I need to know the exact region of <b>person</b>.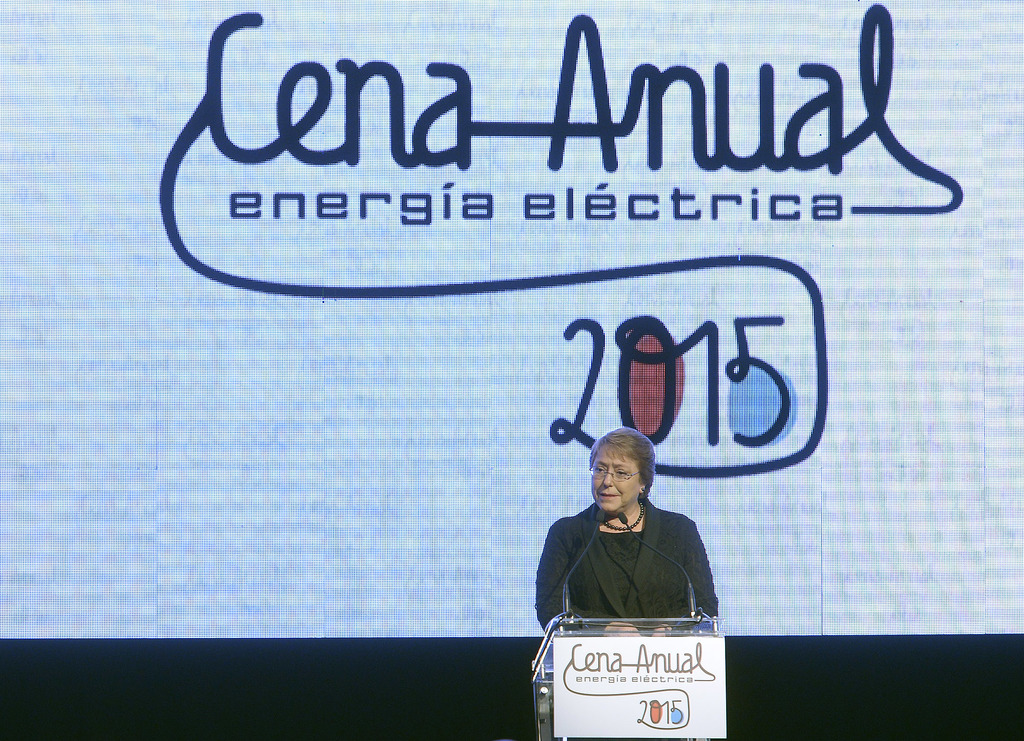
Region: 531:424:716:625.
